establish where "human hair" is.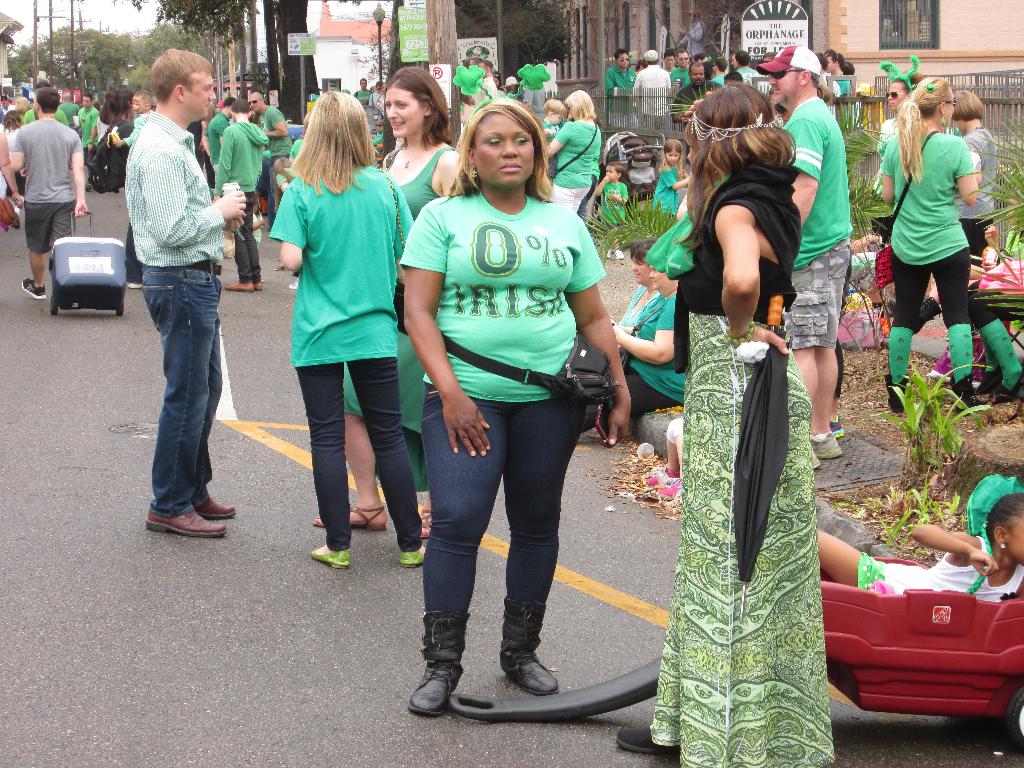
Established at <region>545, 97, 563, 116</region>.
